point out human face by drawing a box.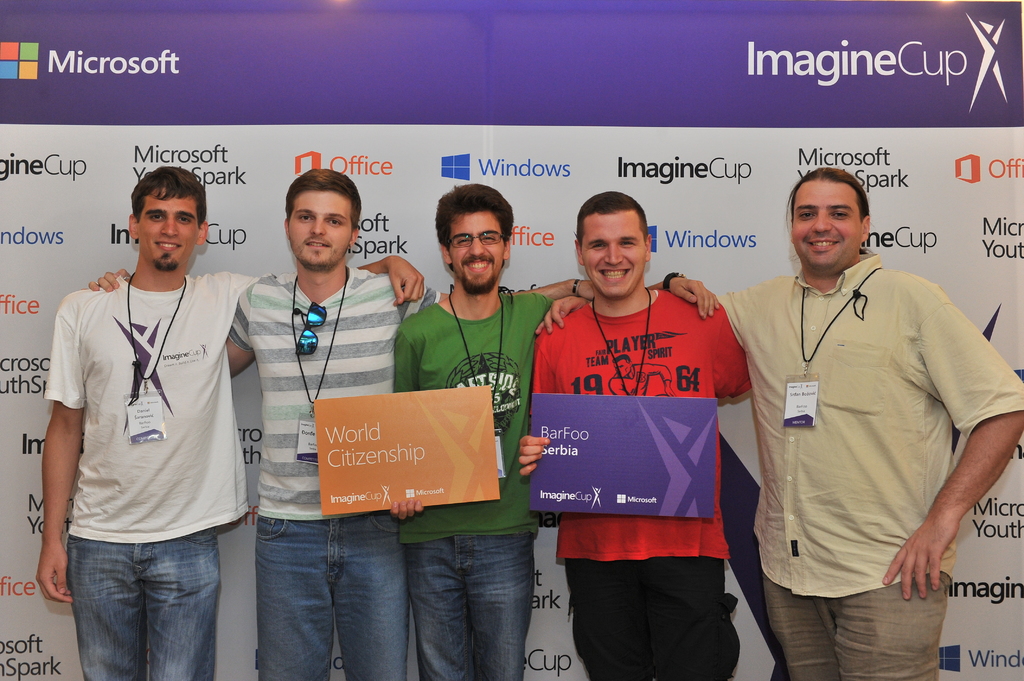
BBox(288, 191, 355, 266).
